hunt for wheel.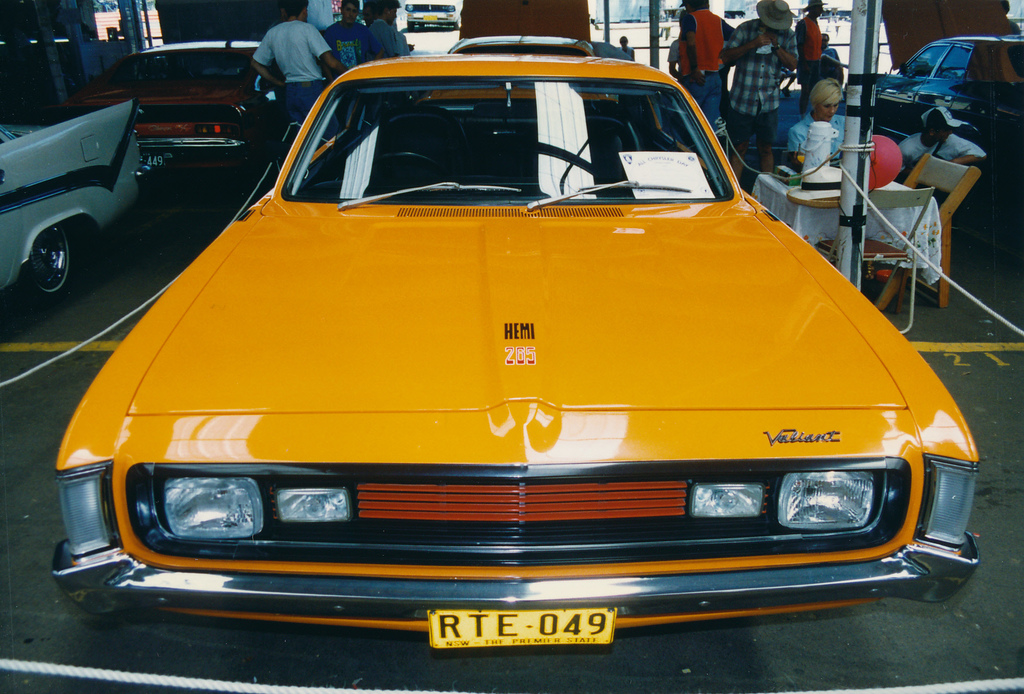
Hunted down at {"left": 372, "top": 152, "right": 444, "bottom": 173}.
